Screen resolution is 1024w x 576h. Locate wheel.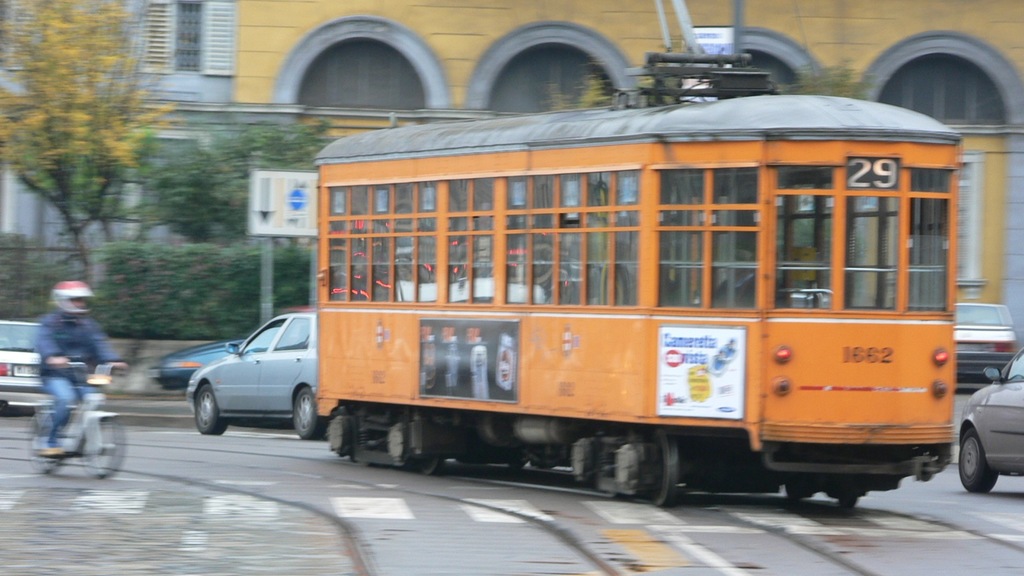
(79,420,129,479).
